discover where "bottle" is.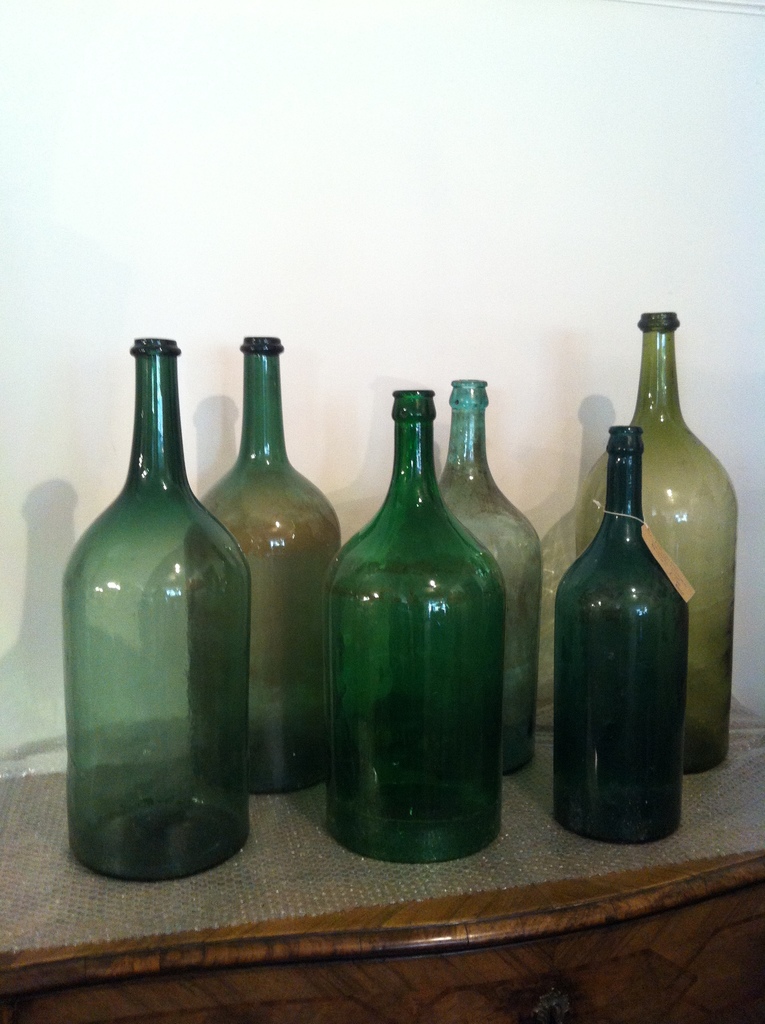
Discovered at 553,419,688,846.
